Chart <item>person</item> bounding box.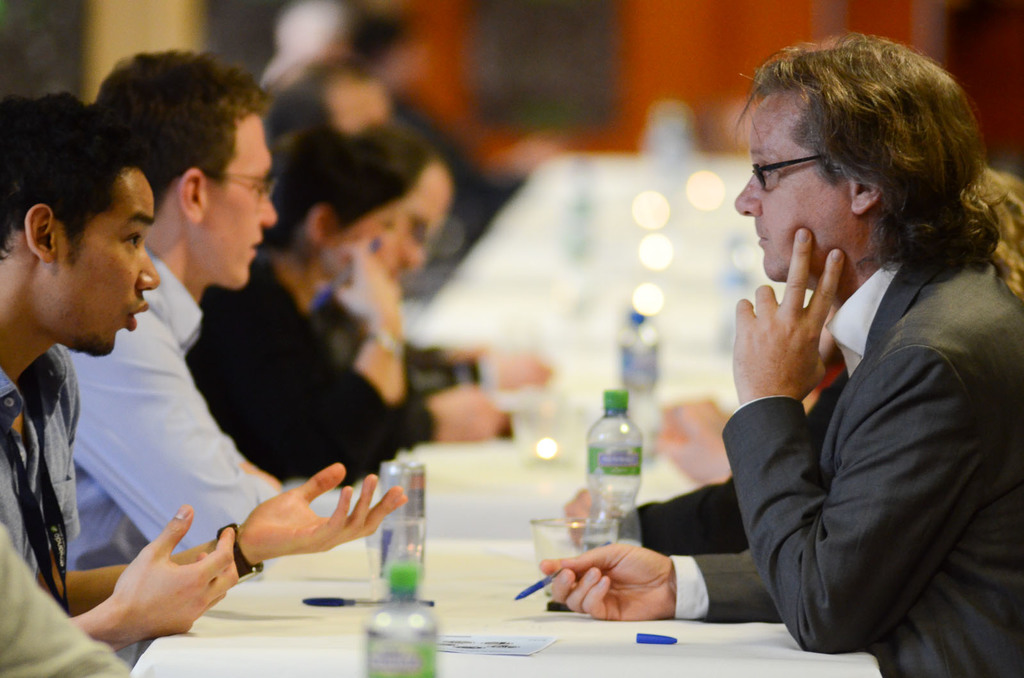
Charted: select_region(307, 116, 515, 444).
